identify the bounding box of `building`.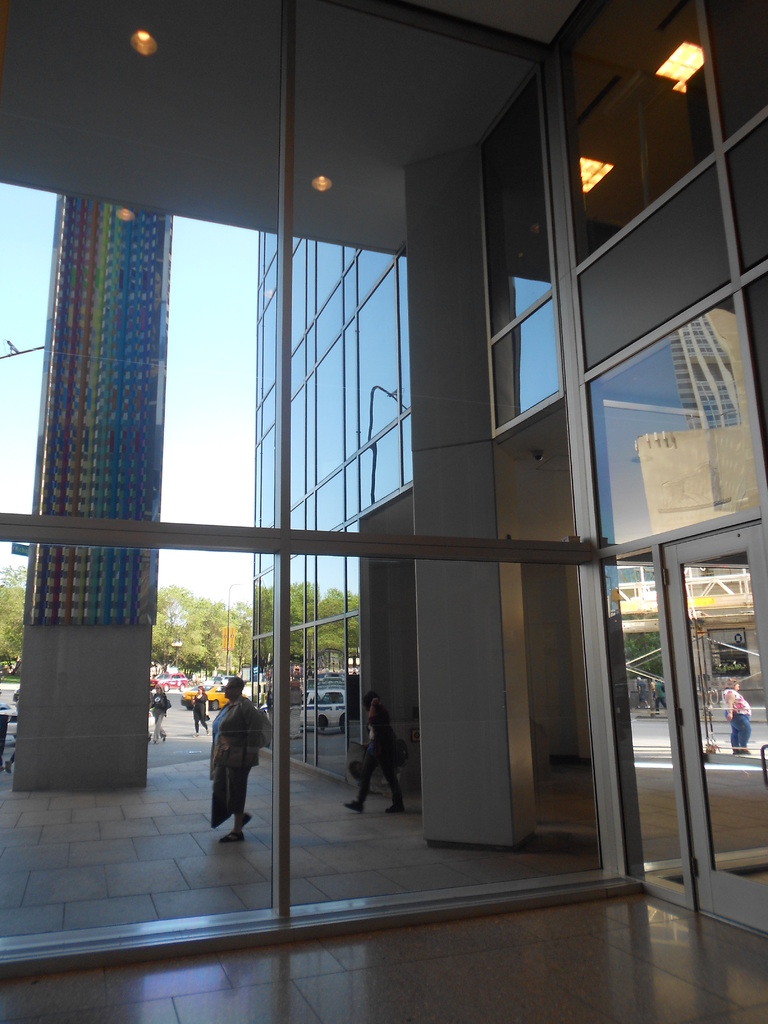
<region>0, 0, 767, 1023</region>.
